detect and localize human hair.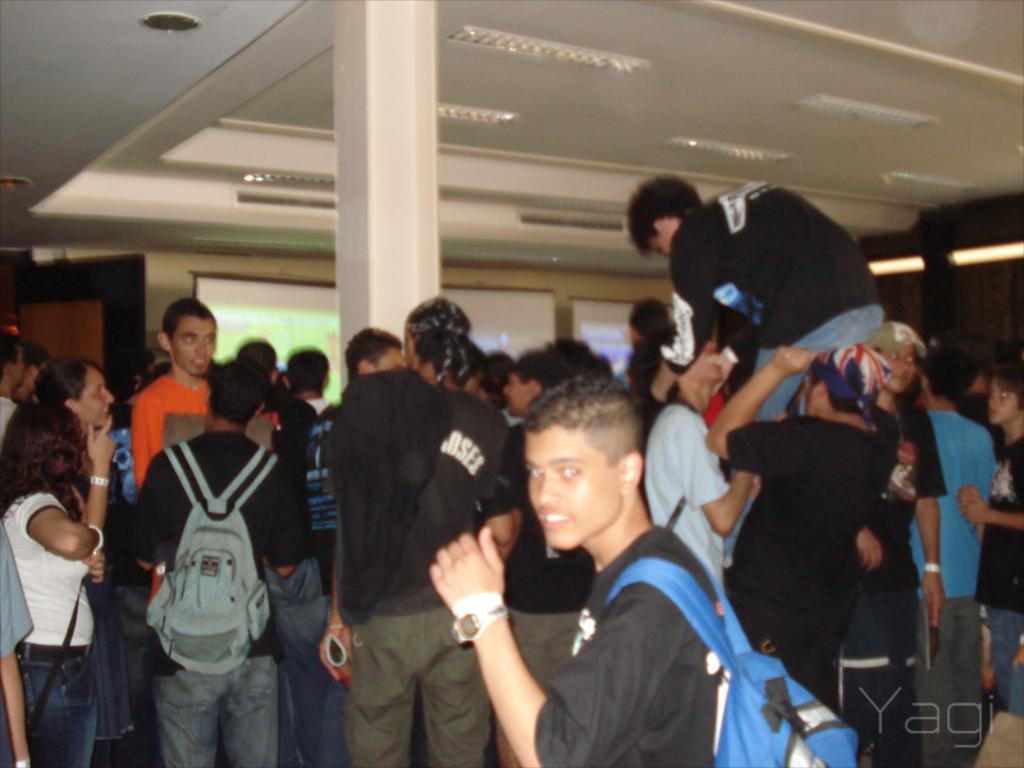
Localized at rect(237, 338, 276, 378).
